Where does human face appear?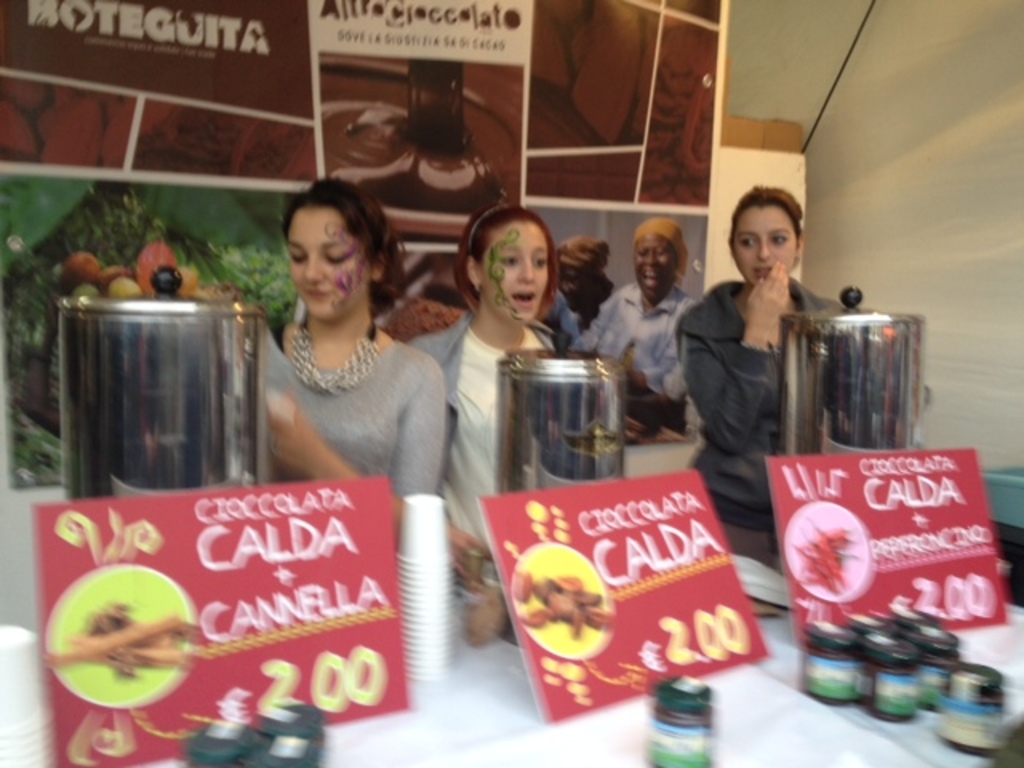
Appears at bbox=[637, 229, 682, 299].
